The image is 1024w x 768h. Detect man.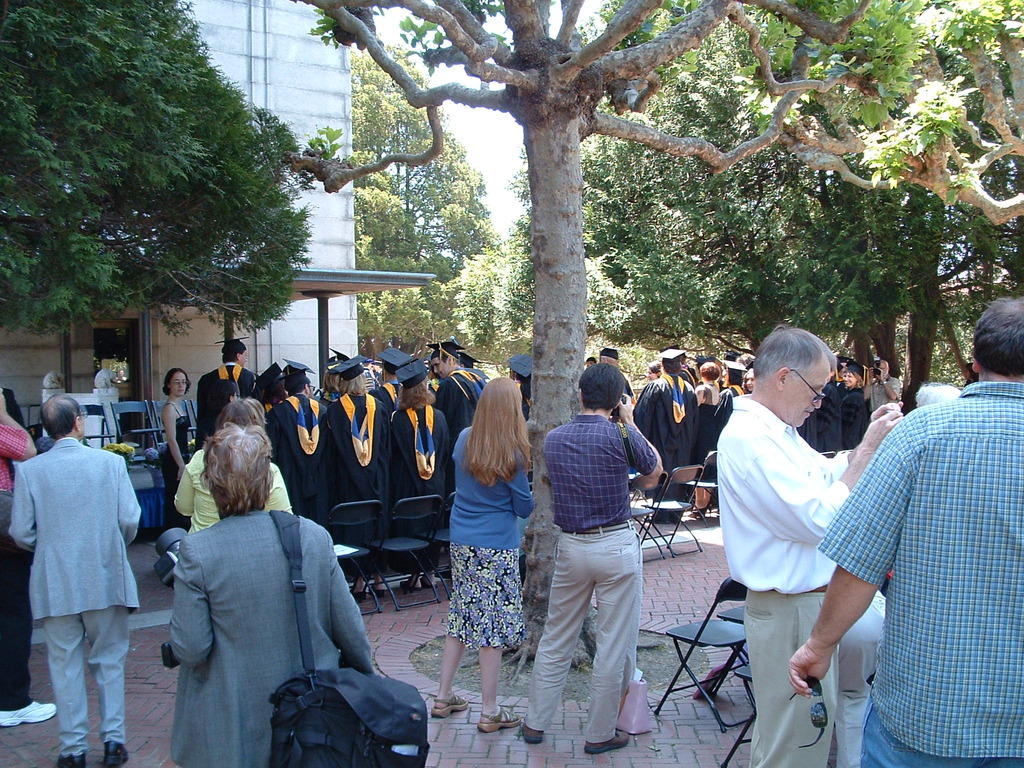
Detection: bbox(426, 339, 481, 433).
